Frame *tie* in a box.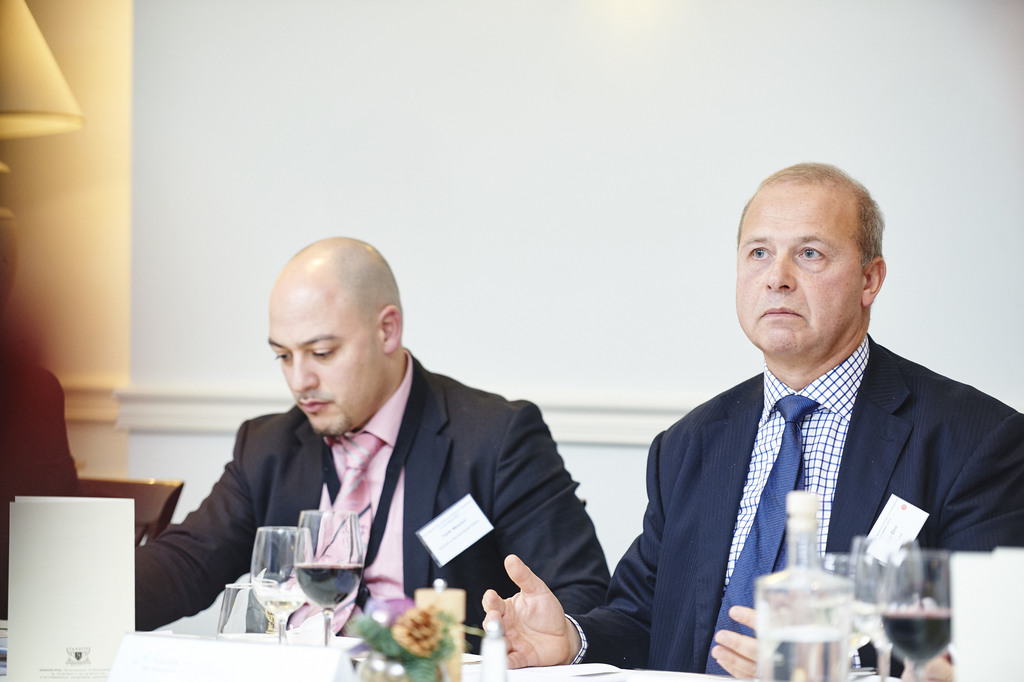
box=[289, 434, 382, 635].
